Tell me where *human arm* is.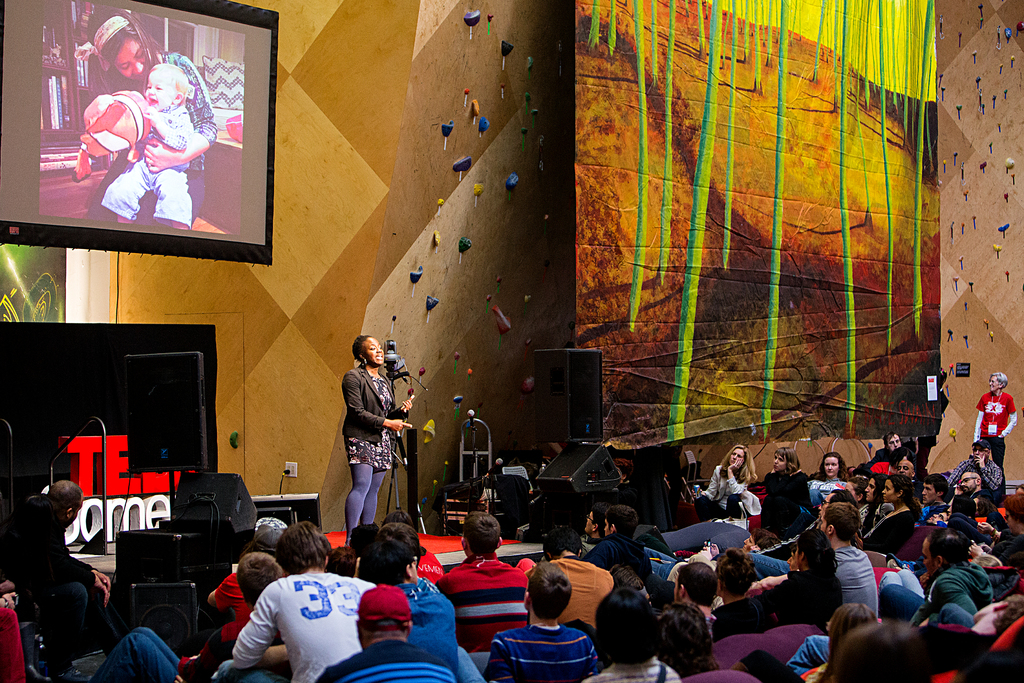
*human arm* is at (x1=486, y1=633, x2=516, y2=682).
